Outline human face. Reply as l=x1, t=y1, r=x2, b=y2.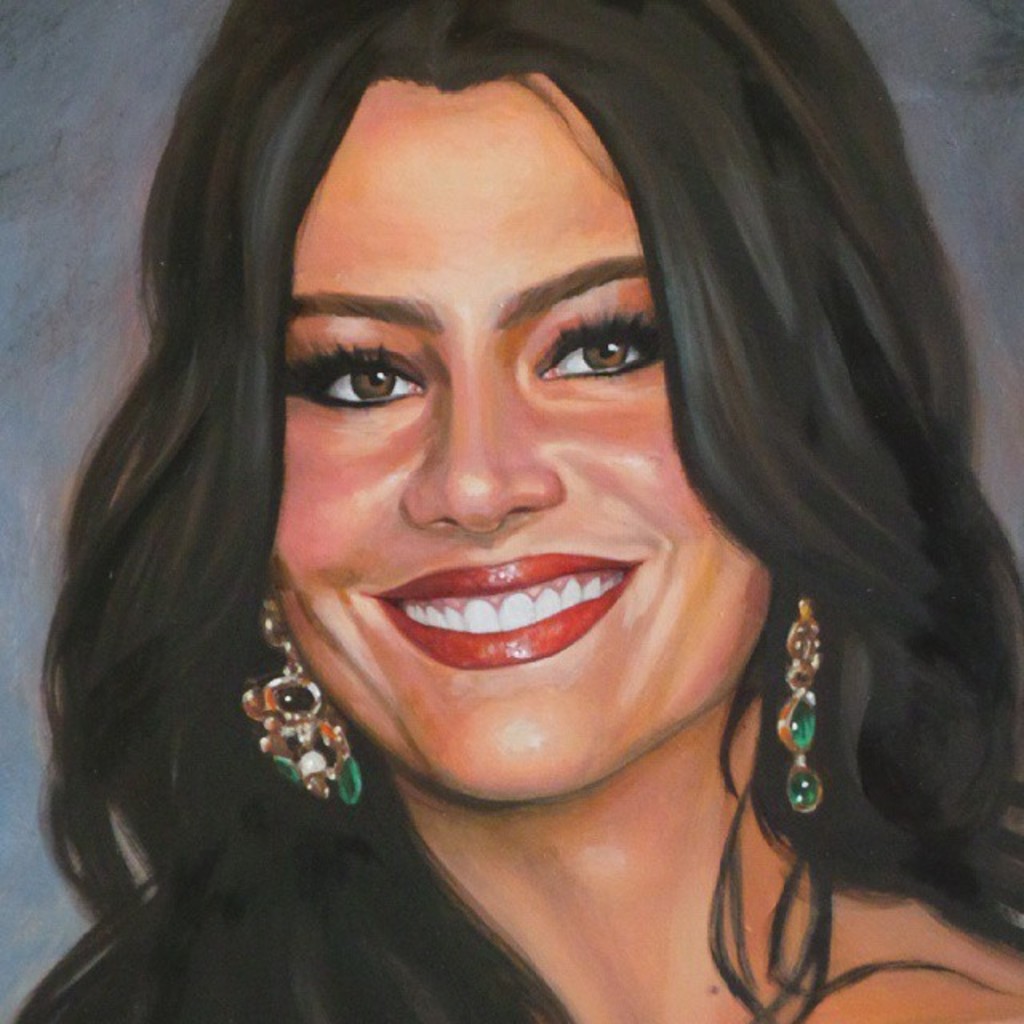
l=270, t=82, r=774, b=810.
